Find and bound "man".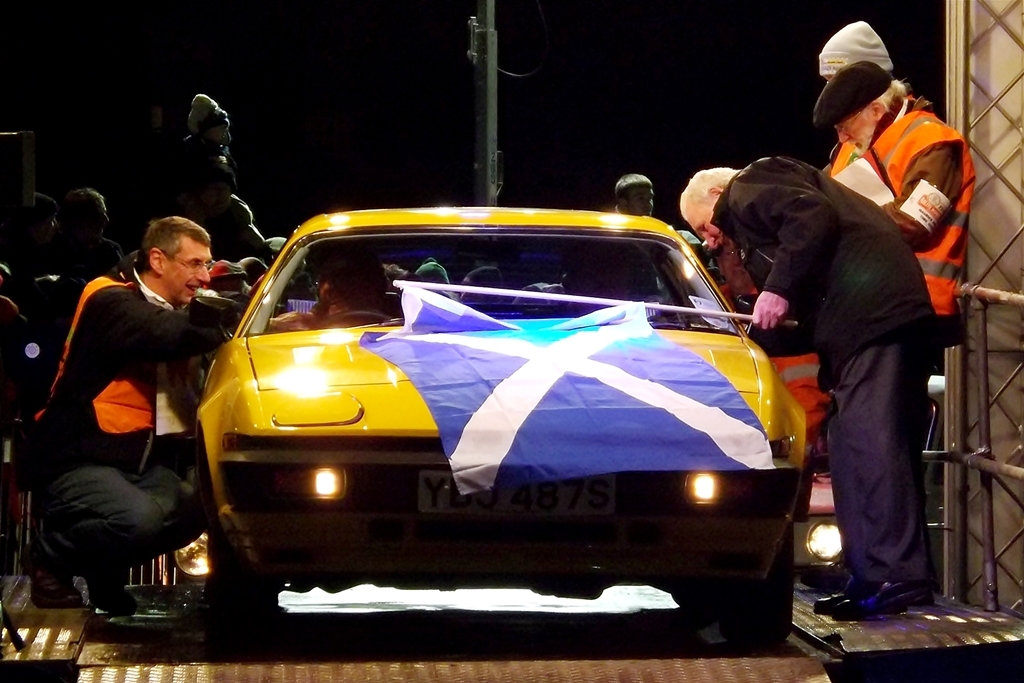
Bound: [left=23, top=204, right=221, bottom=633].
